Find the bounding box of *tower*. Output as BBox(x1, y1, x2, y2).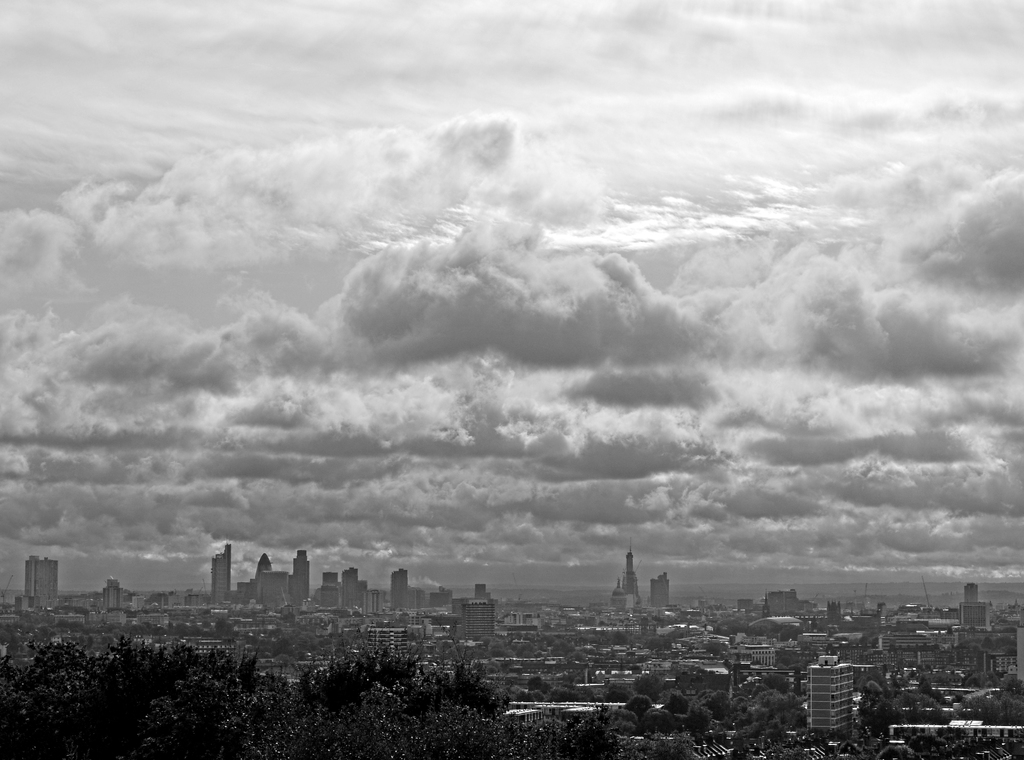
BBox(289, 546, 308, 604).
